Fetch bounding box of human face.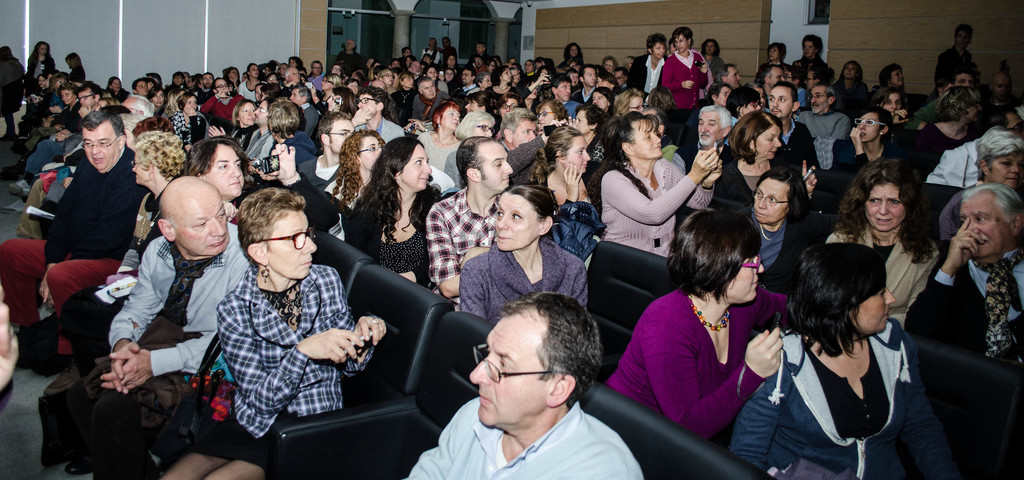
Bbox: bbox=[445, 69, 456, 78].
